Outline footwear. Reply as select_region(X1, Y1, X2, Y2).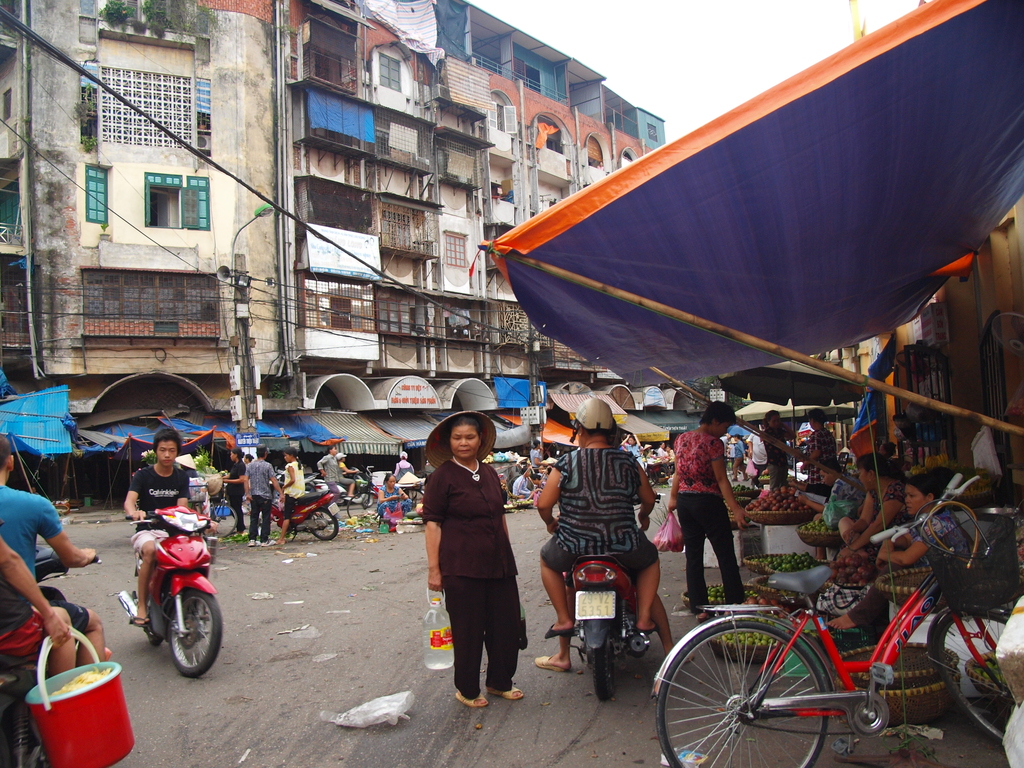
select_region(131, 611, 150, 627).
